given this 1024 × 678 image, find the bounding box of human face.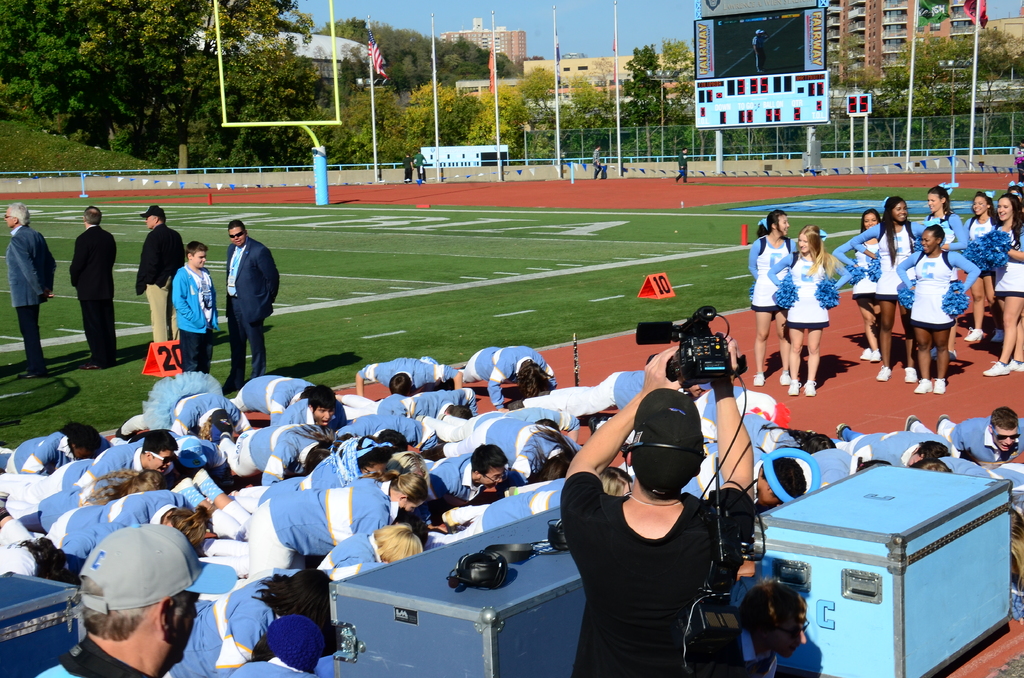
[x1=998, y1=198, x2=1014, y2=218].
